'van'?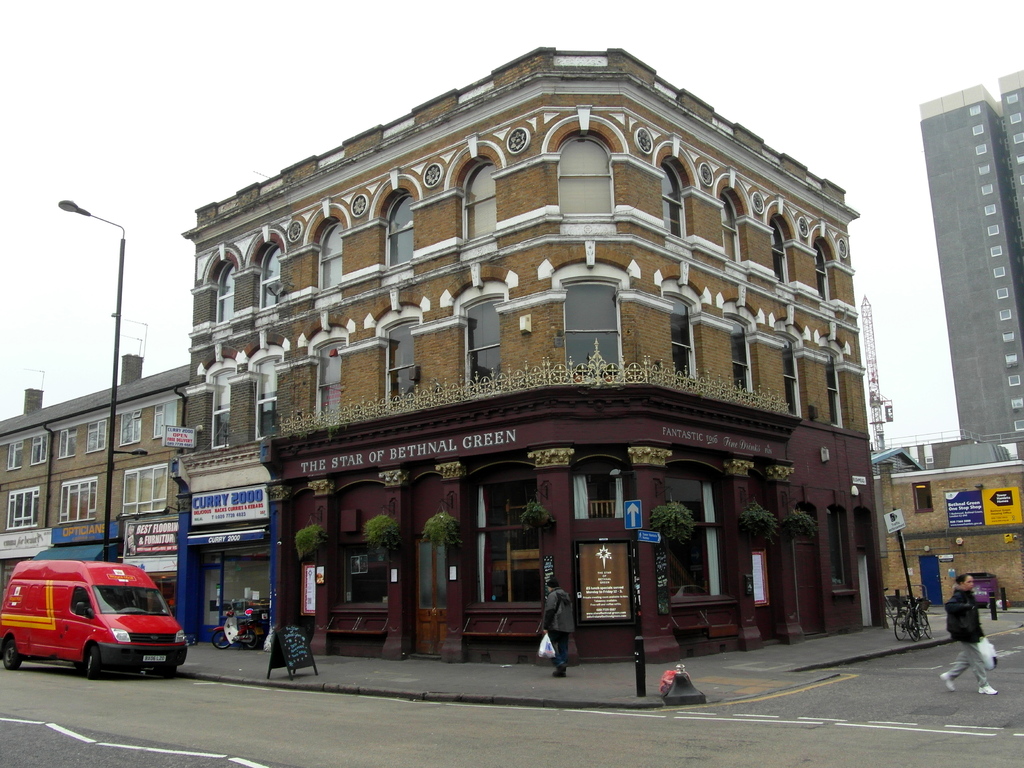
0, 557, 184, 684
